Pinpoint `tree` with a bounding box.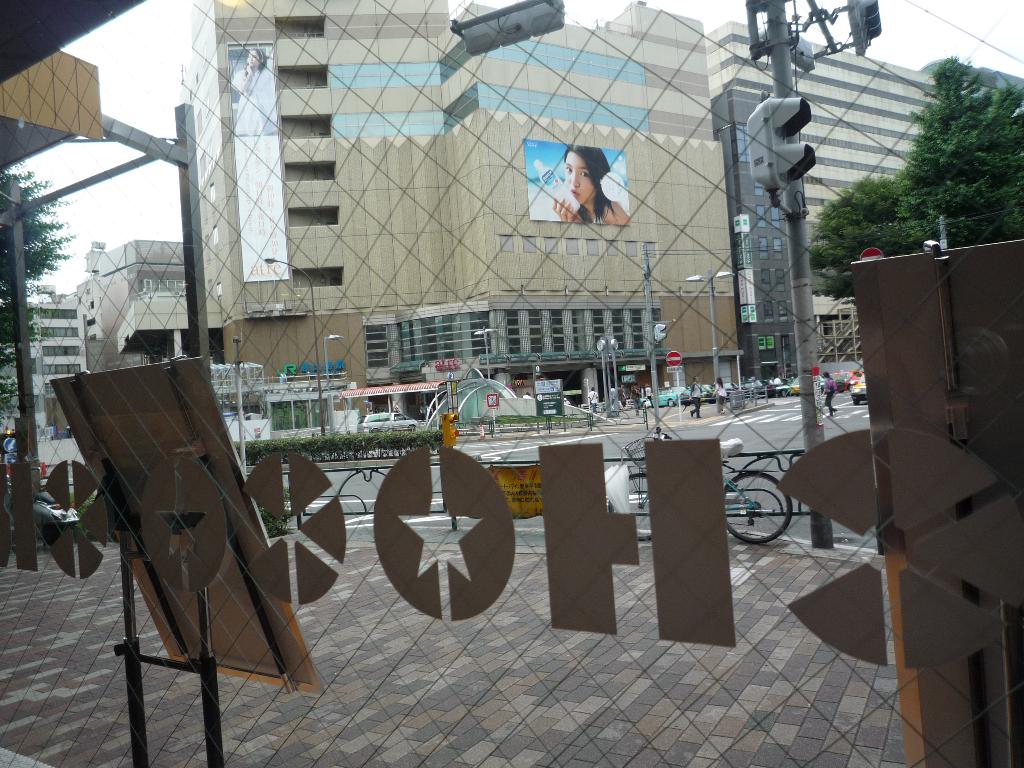
882,36,1017,243.
